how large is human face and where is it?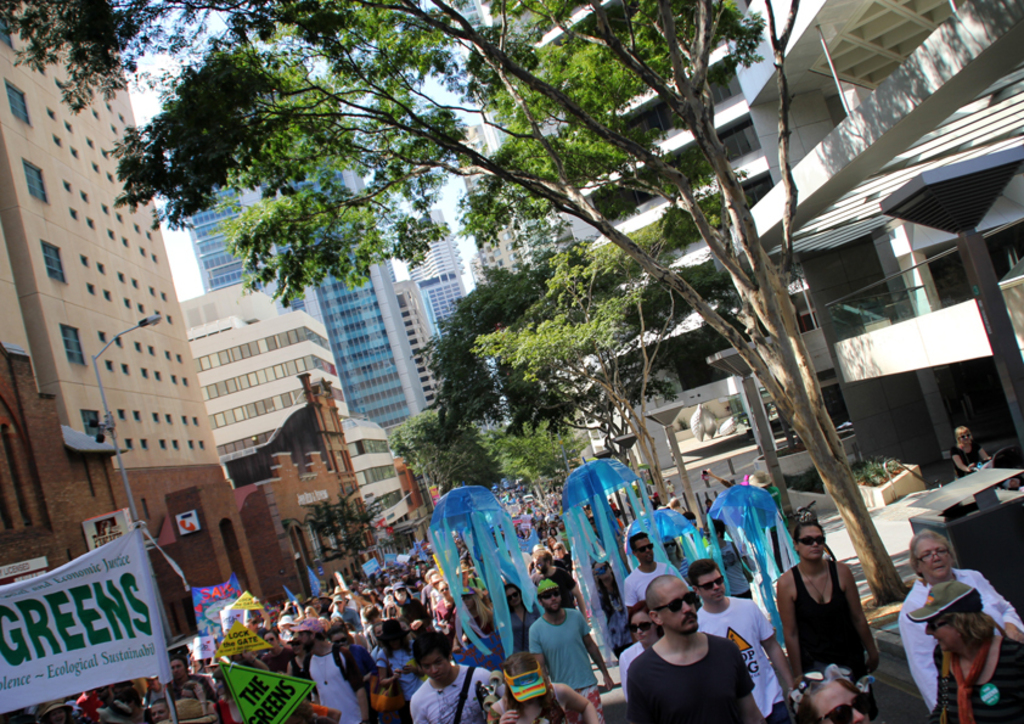
Bounding box: (168, 658, 184, 677).
